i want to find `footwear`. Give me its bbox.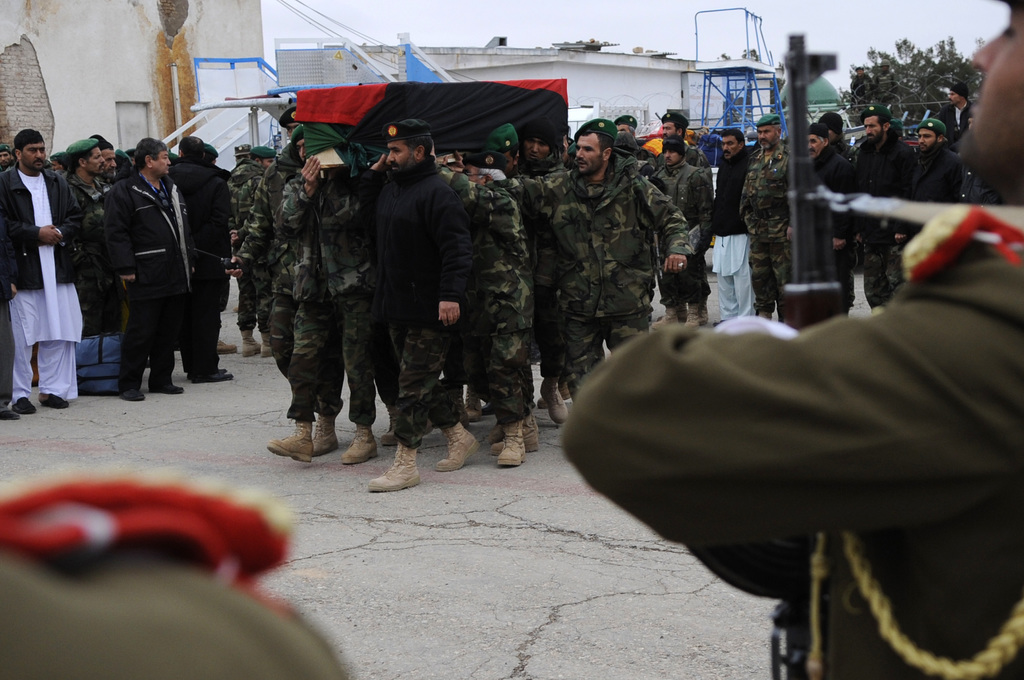
<box>685,302,698,326</box>.
